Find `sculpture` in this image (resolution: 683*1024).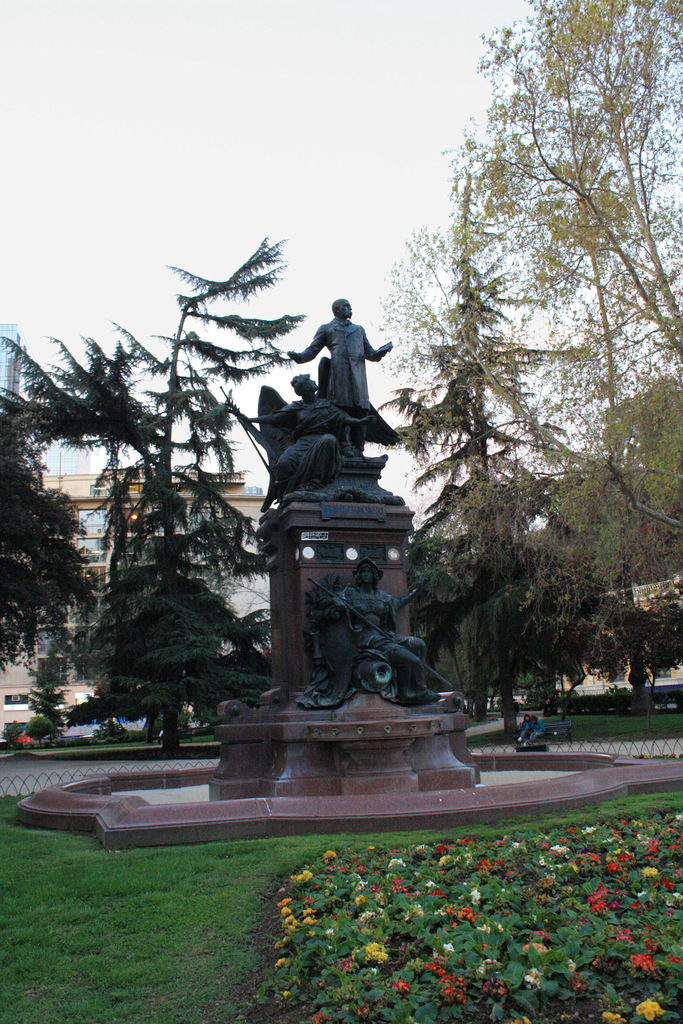
bbox=[243, 300, 413, 520].
